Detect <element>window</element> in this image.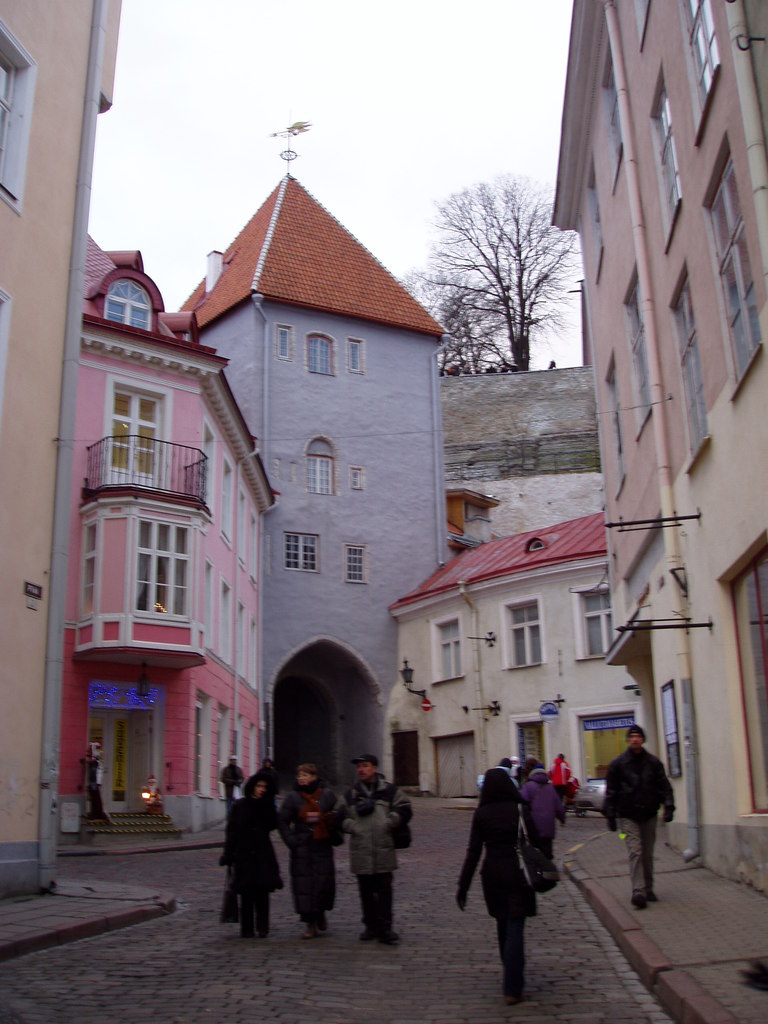
Detection: (x1=628, y1=0, x2=660, y2=39).
